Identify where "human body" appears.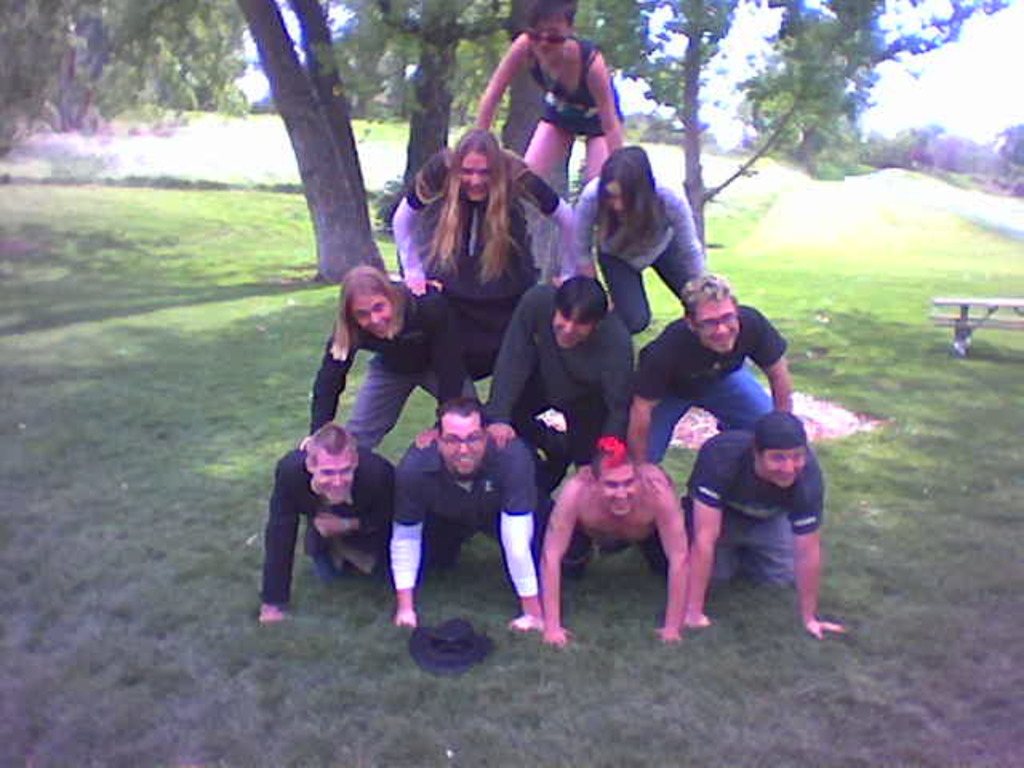
Appears at left=384, top=429, right=552, bottom=637.
